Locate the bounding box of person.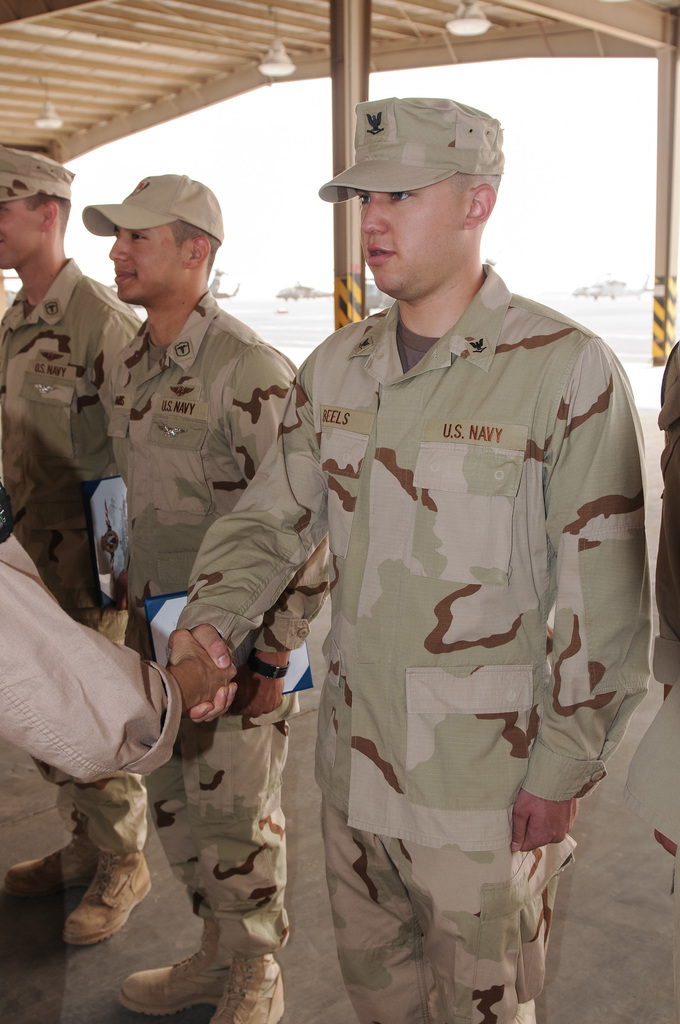
Bounding box: locate(167, 94, 658, 1022).
